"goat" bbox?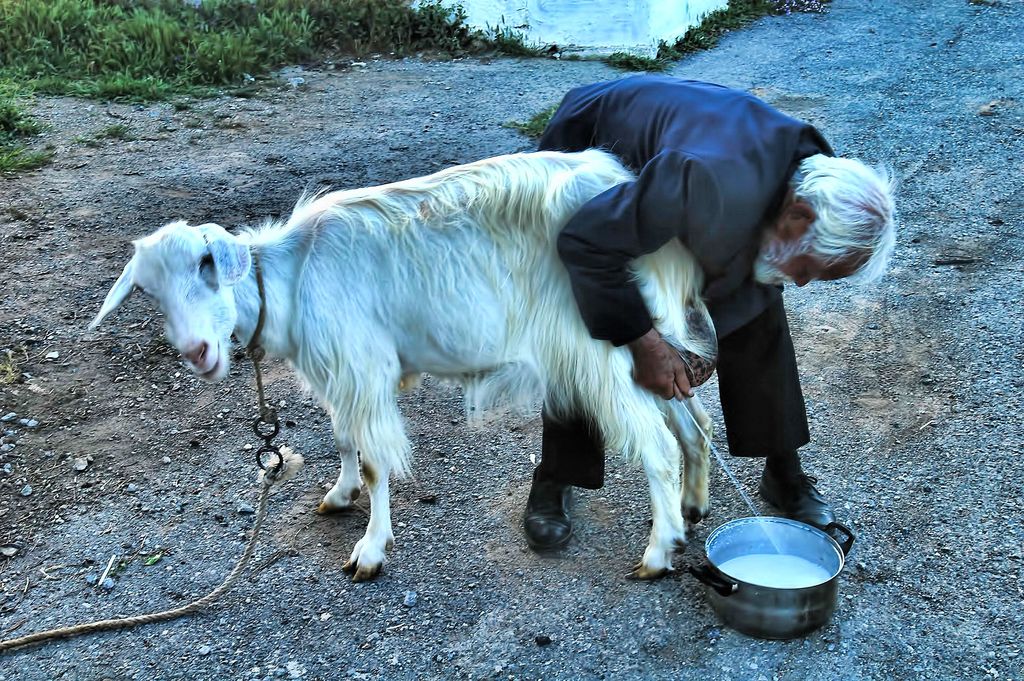
85:144:714:582
